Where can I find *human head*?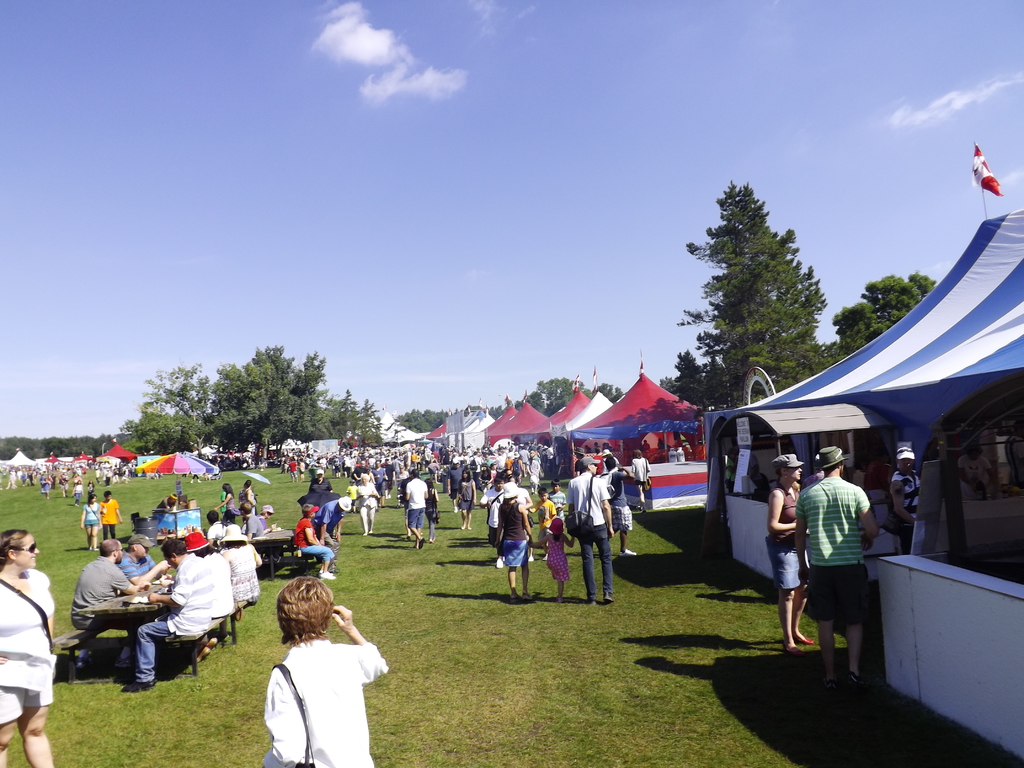
You can find it at <region>897, 445, 916, 469</region>.
